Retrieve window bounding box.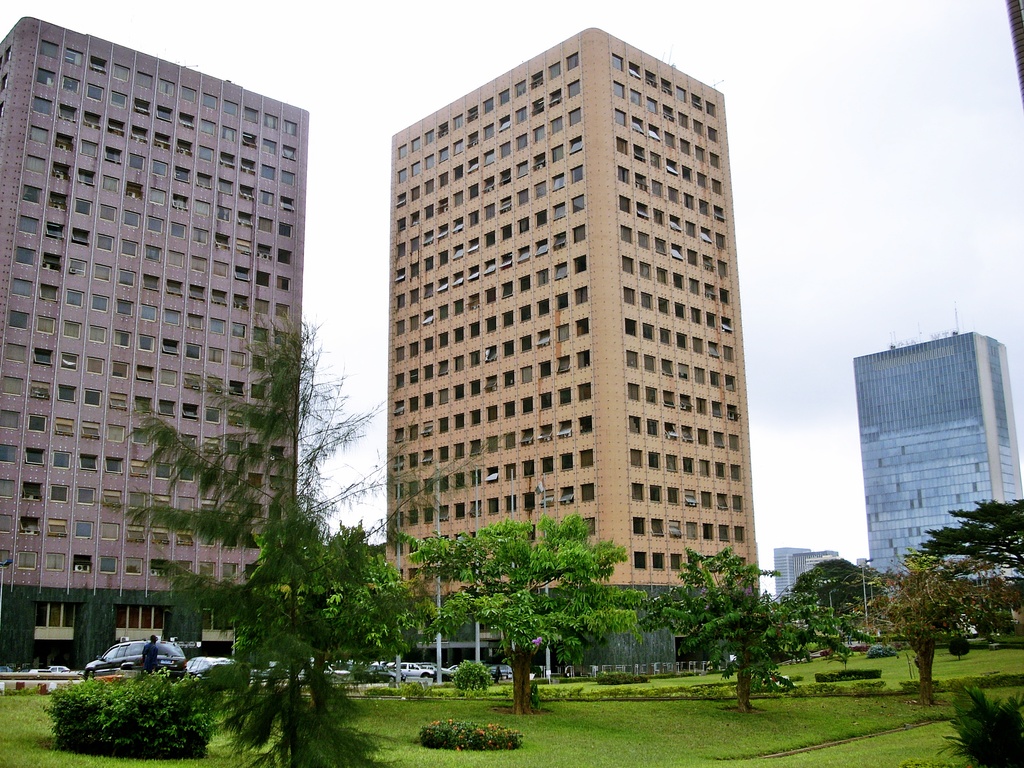
Bounding box: box=[427, 131, 432, 144].
